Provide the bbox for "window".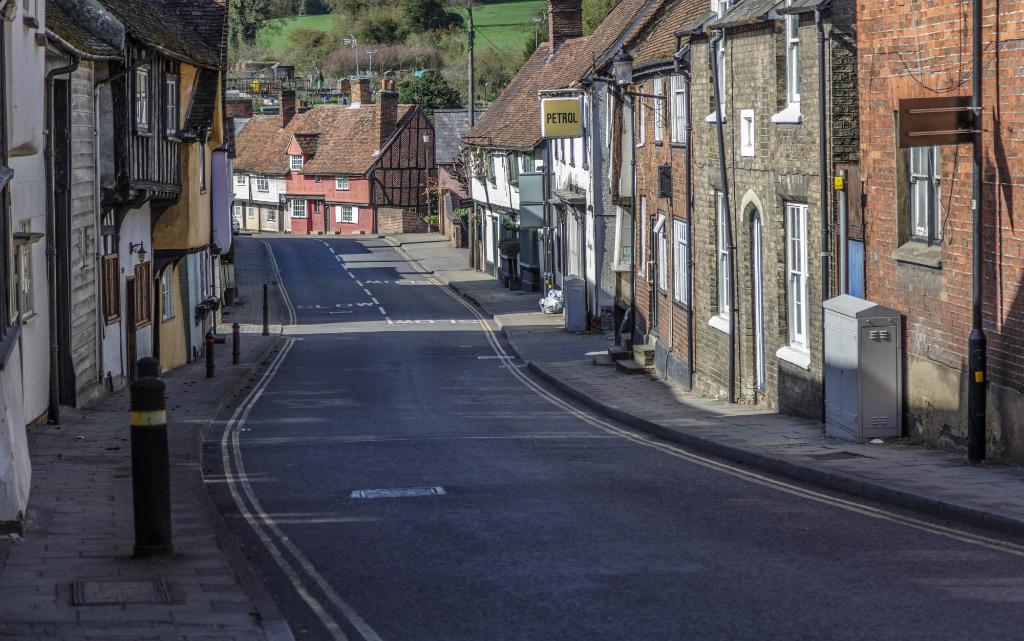
box=[783, 0, 799, 101].
